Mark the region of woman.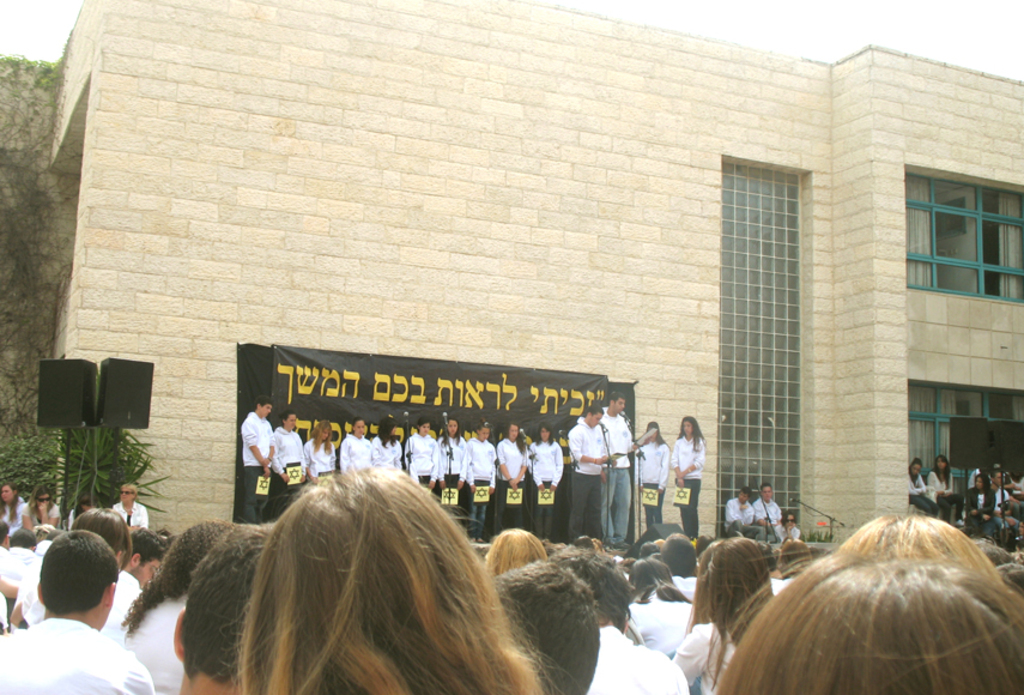
Region: 339/416/371/476.
